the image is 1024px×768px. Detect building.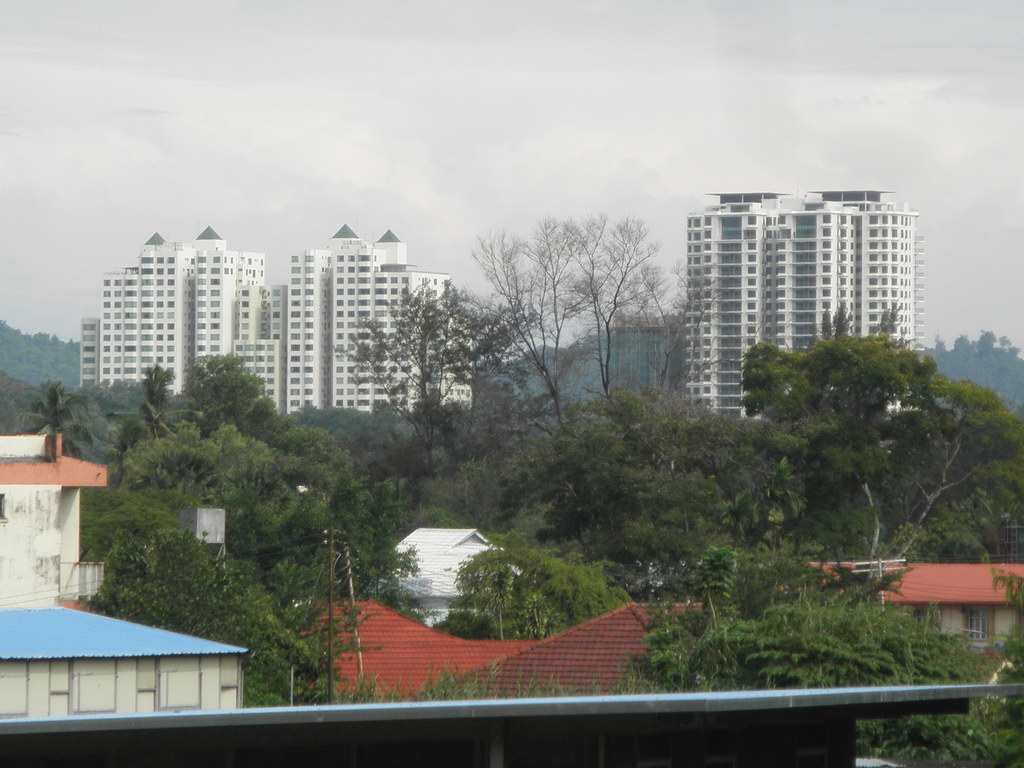
Detection: <box>0,424,244,724</box>.
